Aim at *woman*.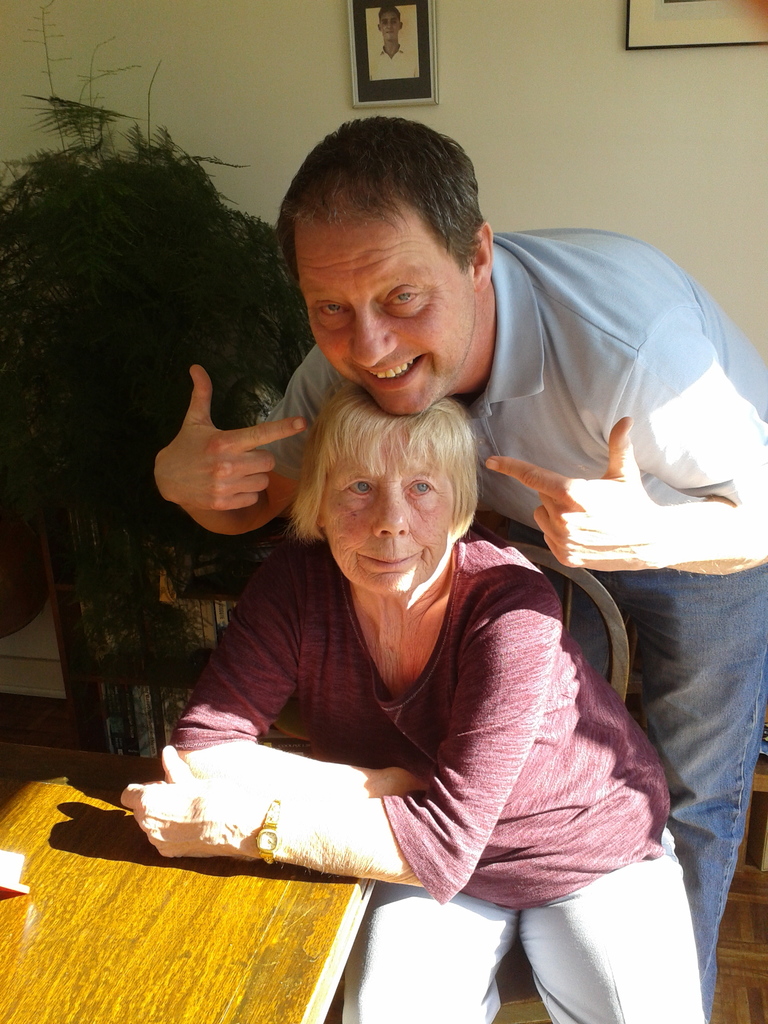
Aimed at 118/383/706/1023.
